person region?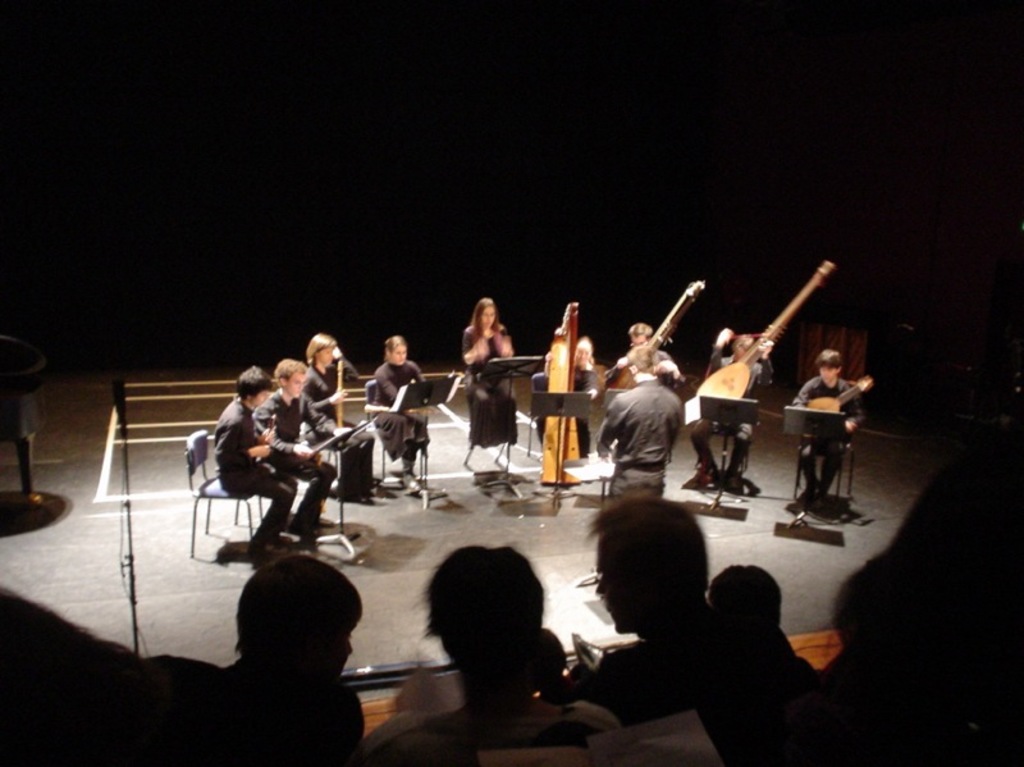
(611, 327, 682, 391)
